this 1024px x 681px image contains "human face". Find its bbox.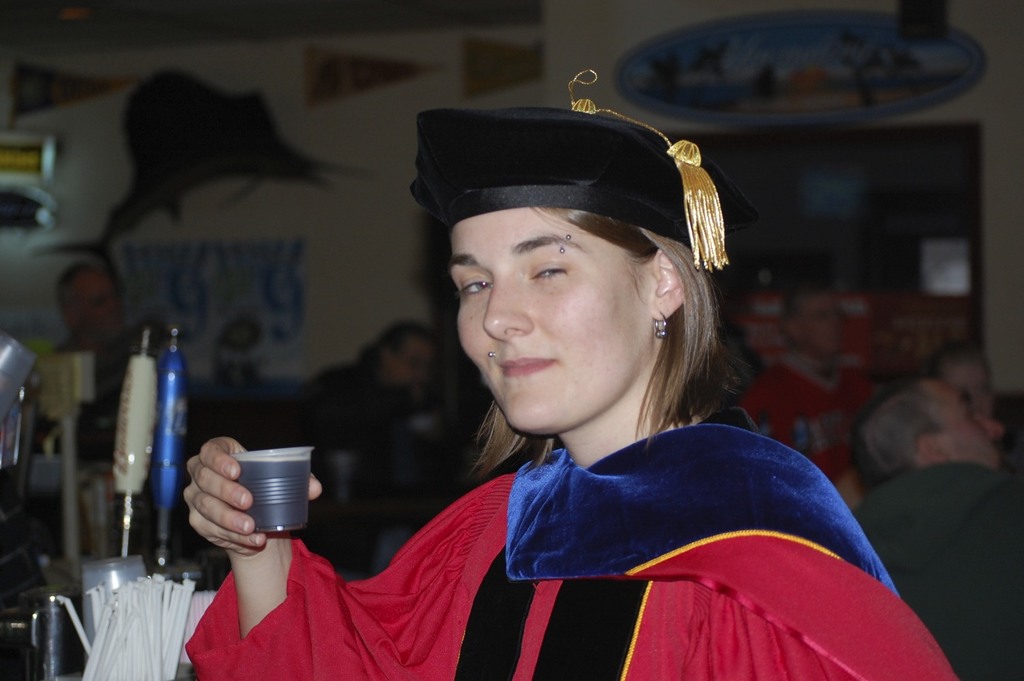
bbox=(803, 289, 848, 353).
